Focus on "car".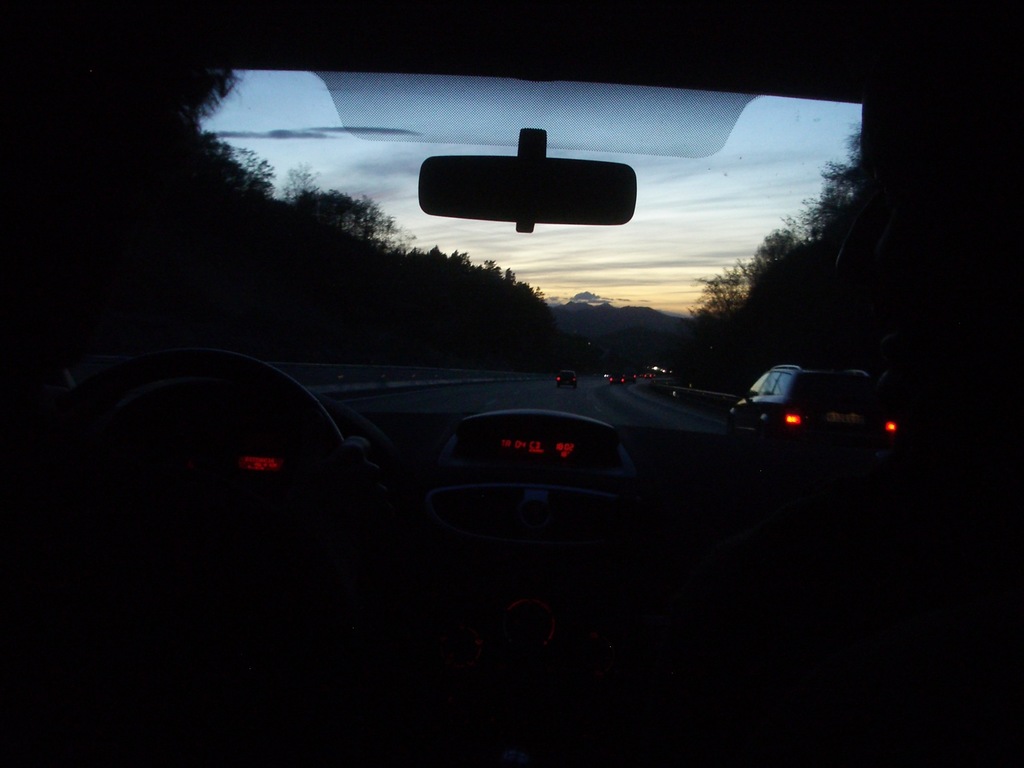
Focused at bbox=(0, 0, 1023, 767).
